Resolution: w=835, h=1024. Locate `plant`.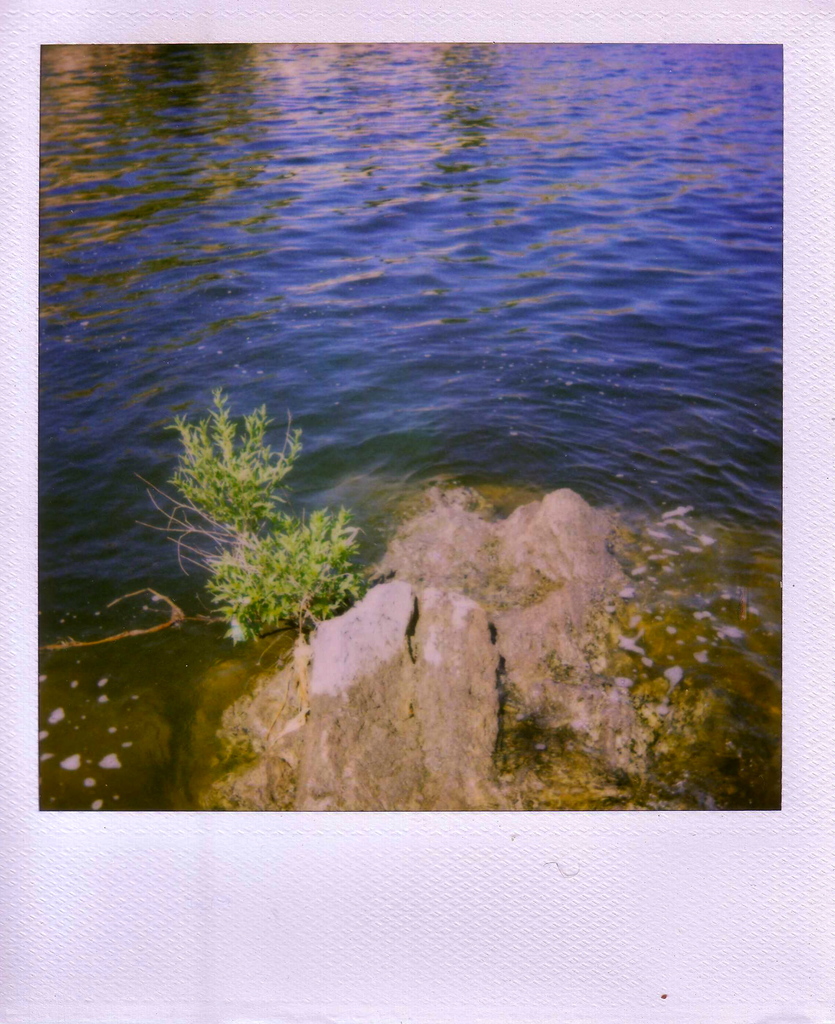
crop(127, 389, 303, 630).
